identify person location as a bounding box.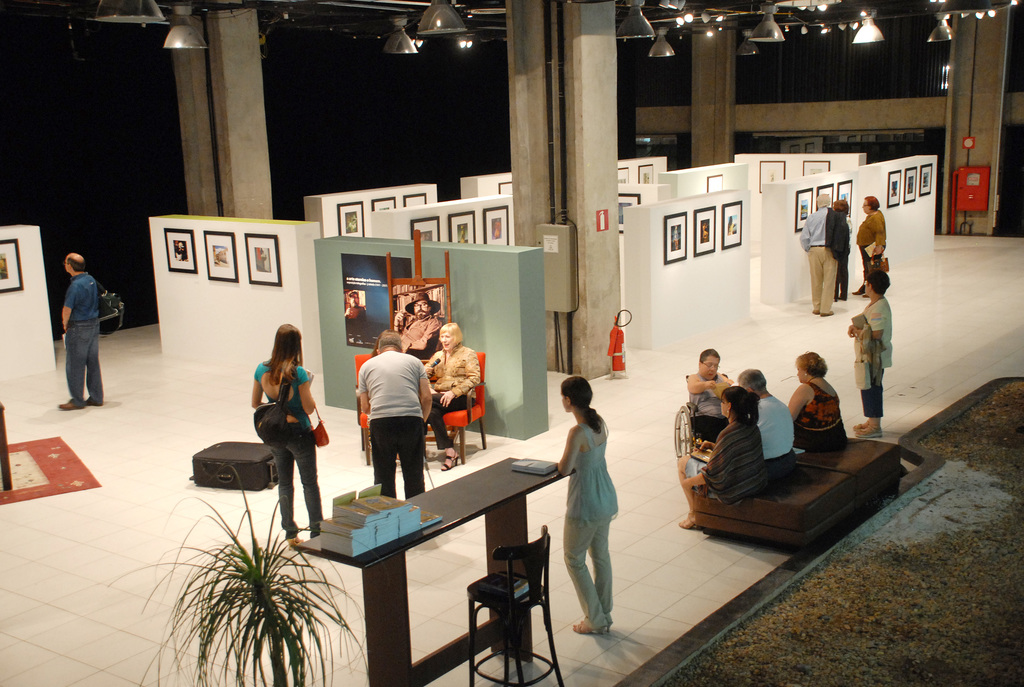
[828, 196, 852, 304].
